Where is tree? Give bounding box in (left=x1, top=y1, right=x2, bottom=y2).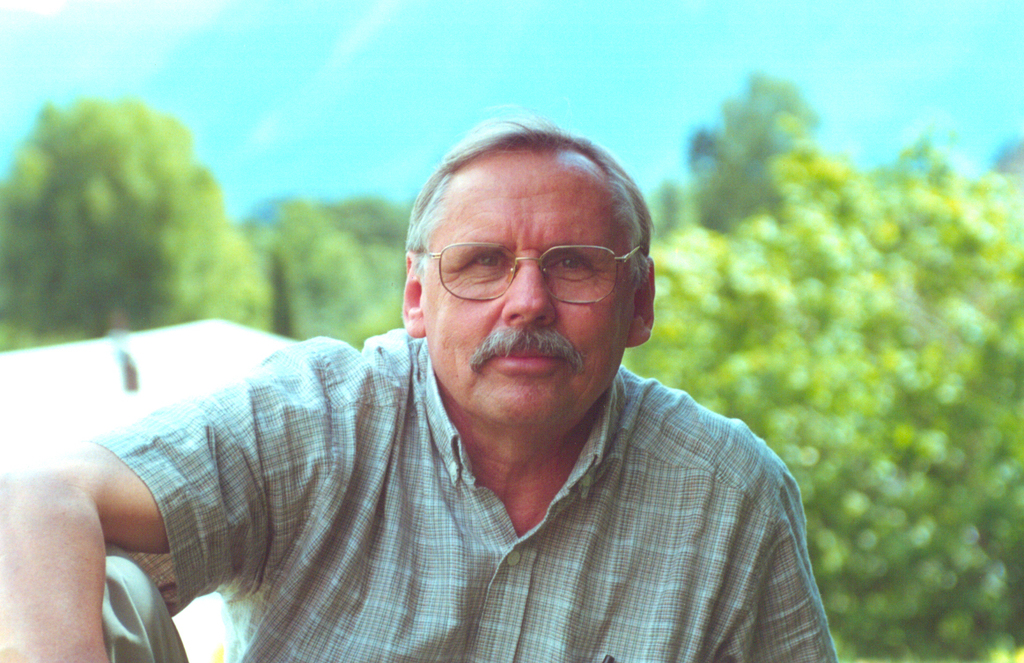
(left=248, top=191, right=414, bottom=347).
